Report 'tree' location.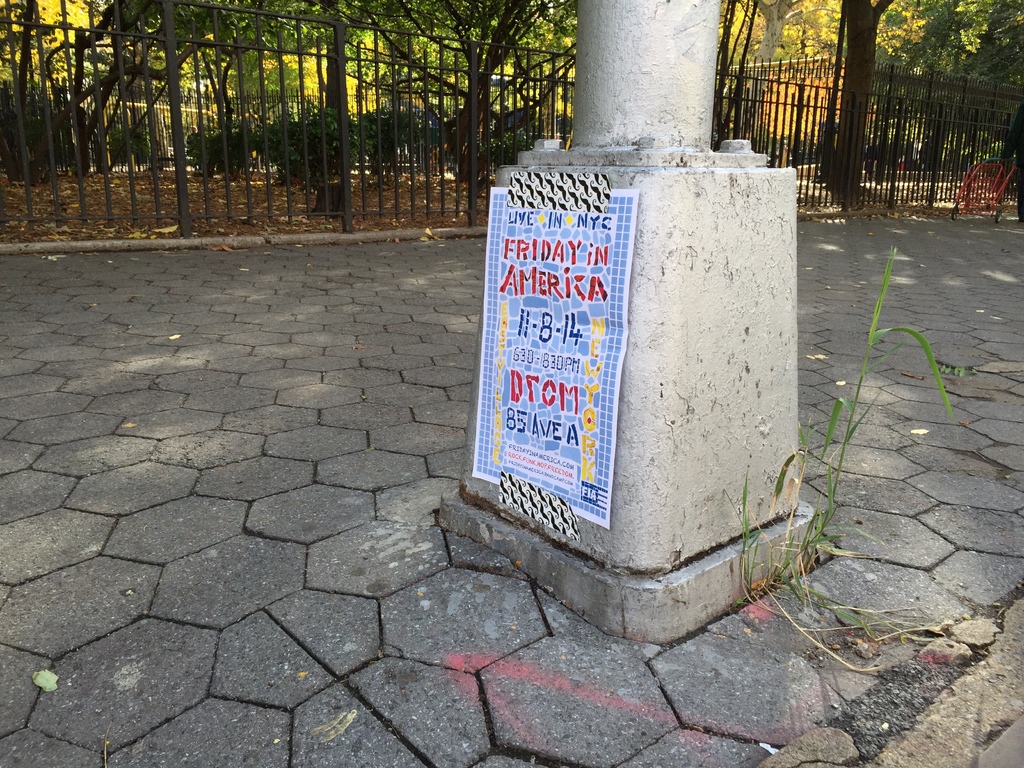
Report: bbox=(829, 0, 892, 192).
